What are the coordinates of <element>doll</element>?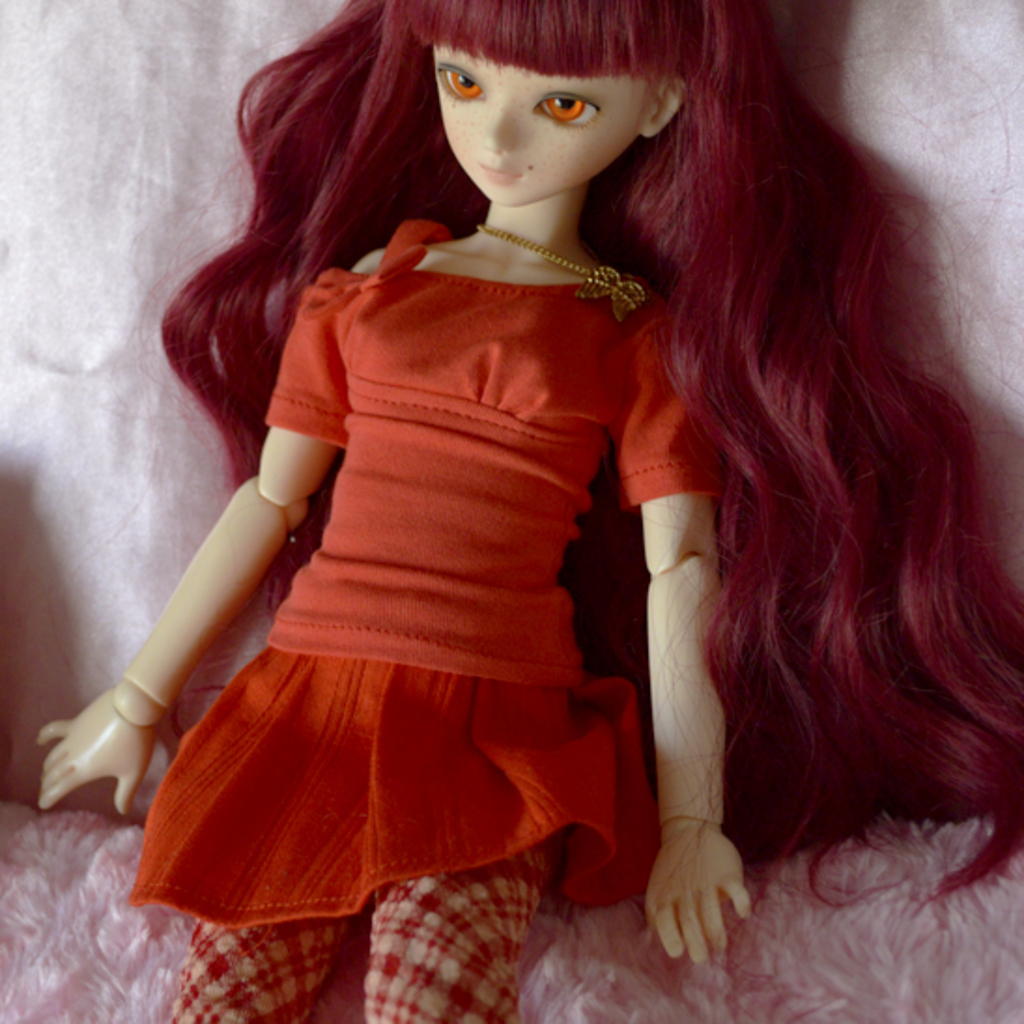
bbox(34, 2, 1022, 1020).
